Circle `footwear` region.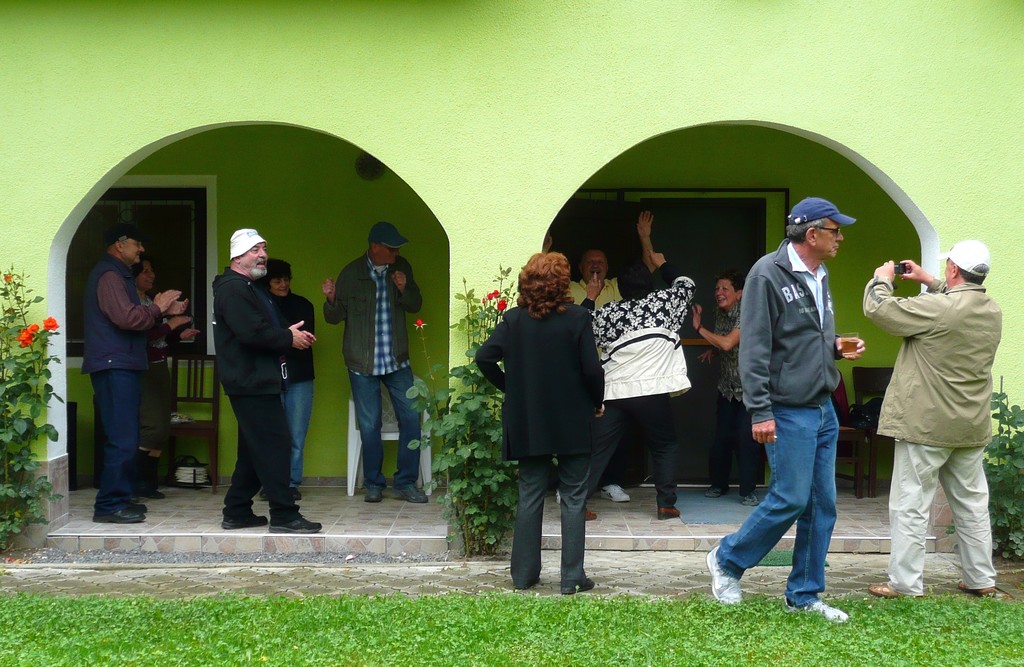
Region: [left=704, top=541, right=744, bottom=602].
